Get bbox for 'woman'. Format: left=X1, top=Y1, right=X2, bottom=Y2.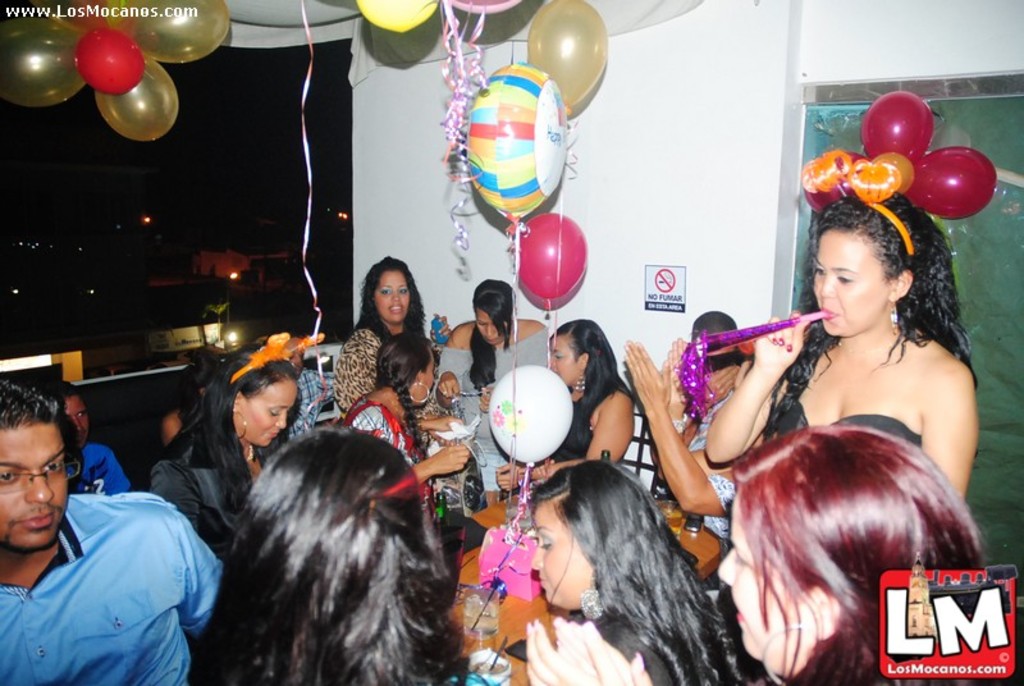
left=324, top=250, right=431, bottom=417.
